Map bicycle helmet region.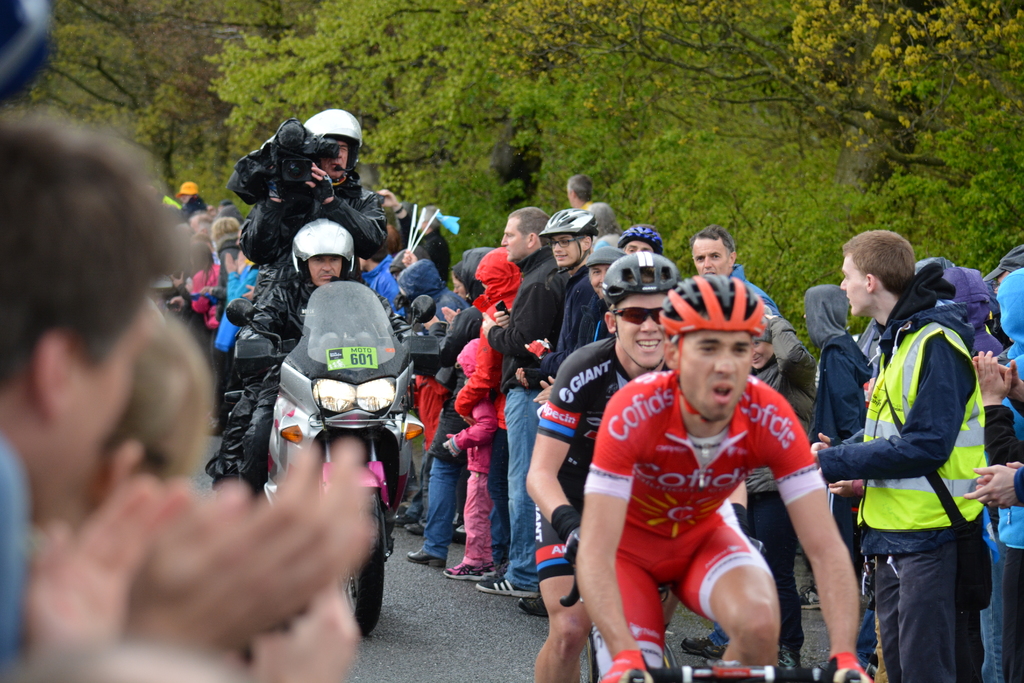
Mapped to left=662, top=267, right=767, bottom=427.
